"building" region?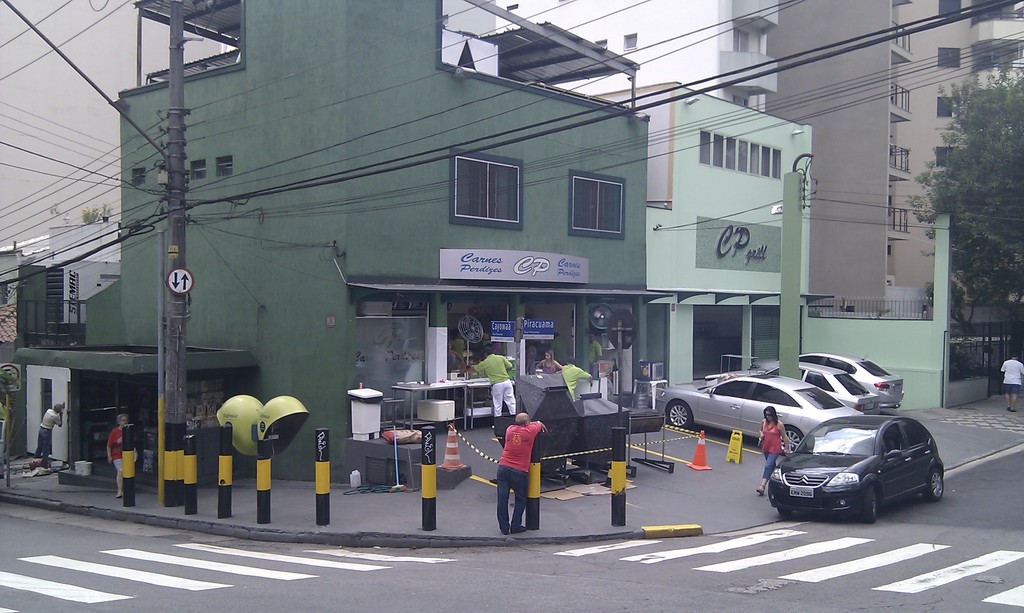
select_region(498, 0, 784, 106)
